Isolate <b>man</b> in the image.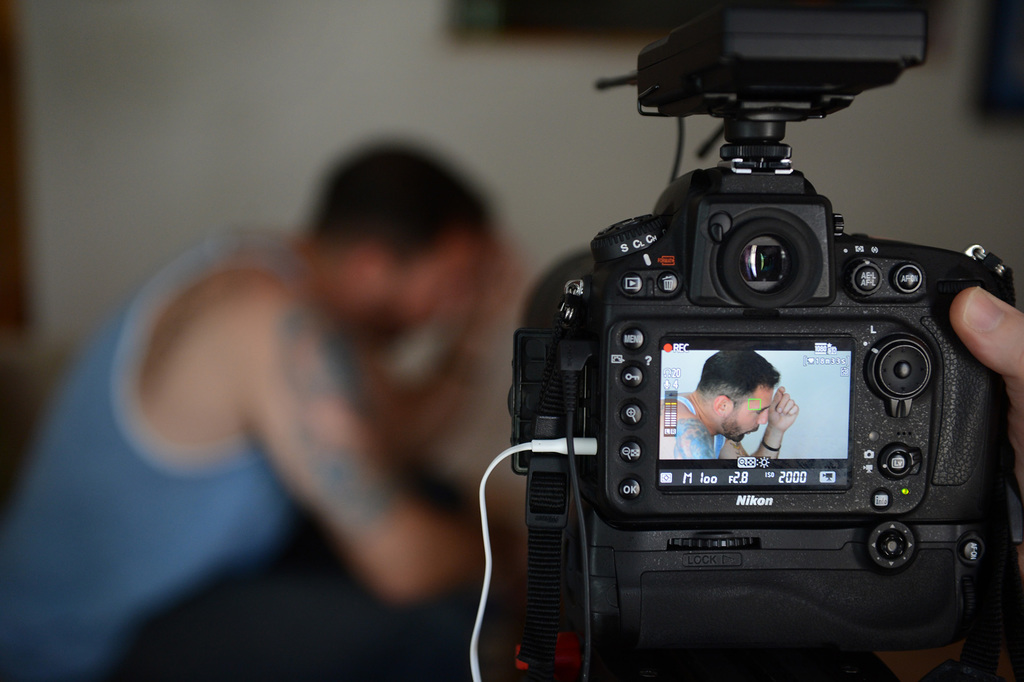
Isolated region: 660/351/799/459.
